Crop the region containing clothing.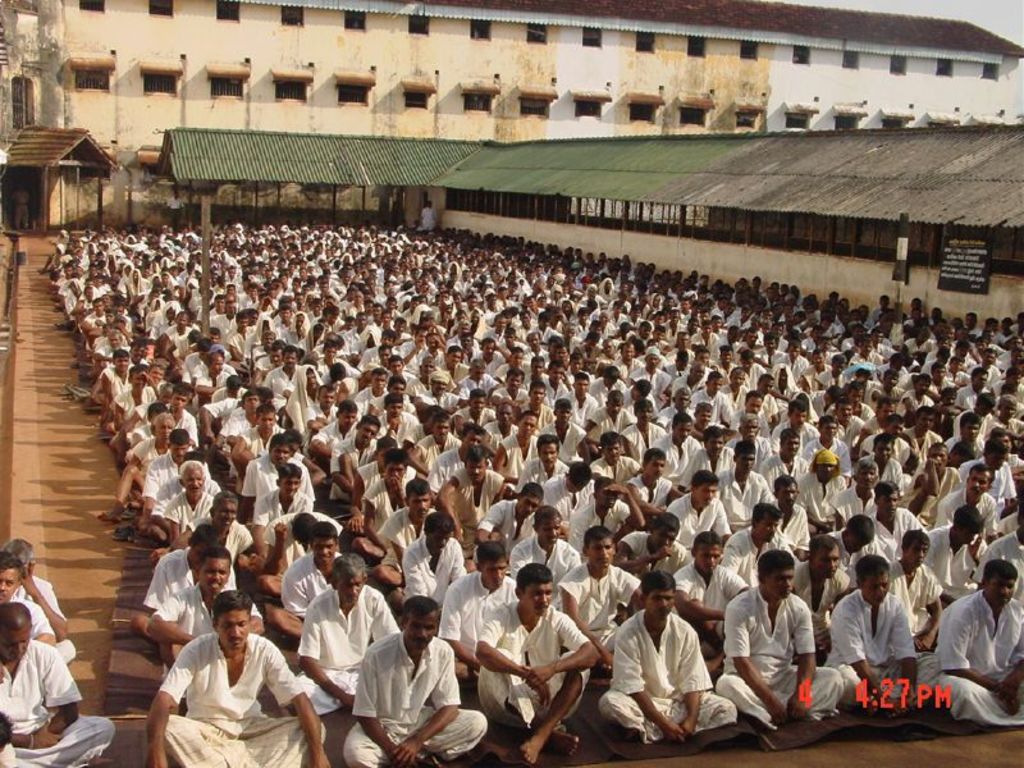
Crop region: left=621, top=419, right=663, bottom=456.
